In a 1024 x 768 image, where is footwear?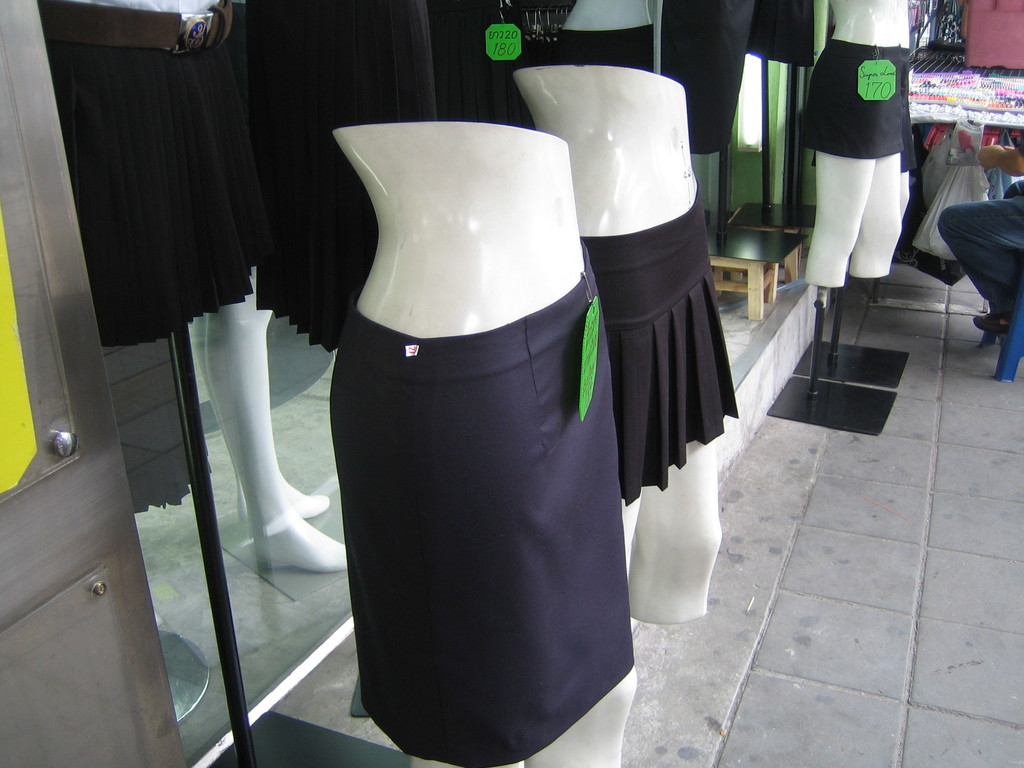
968,310,1012,336.
